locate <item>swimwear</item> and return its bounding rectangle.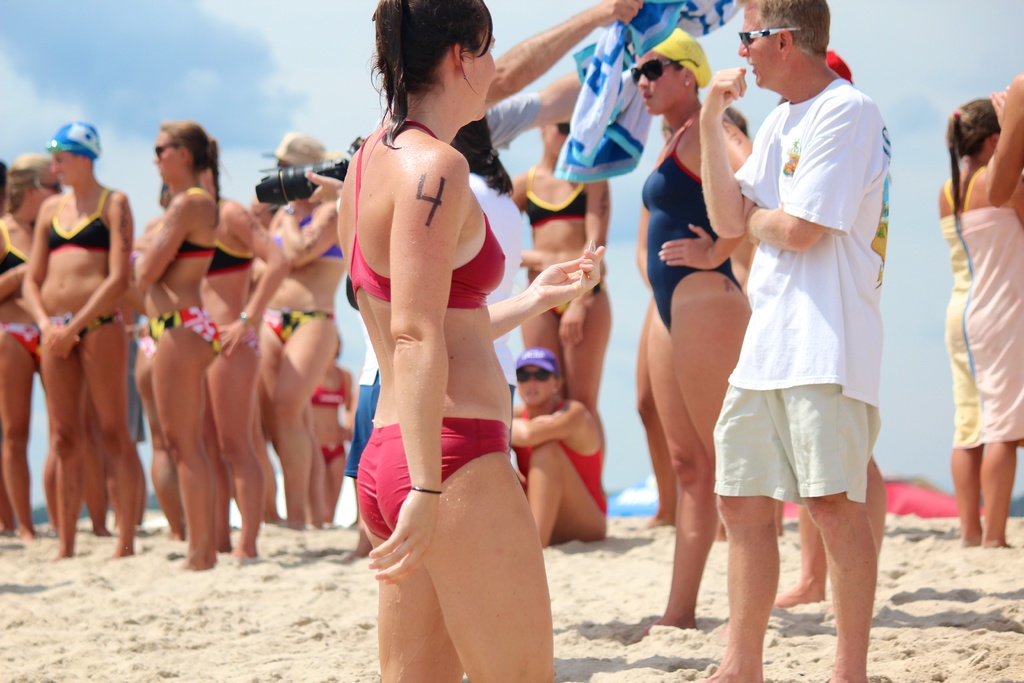
x1=154 y1=304 x2=221 y2=352.
